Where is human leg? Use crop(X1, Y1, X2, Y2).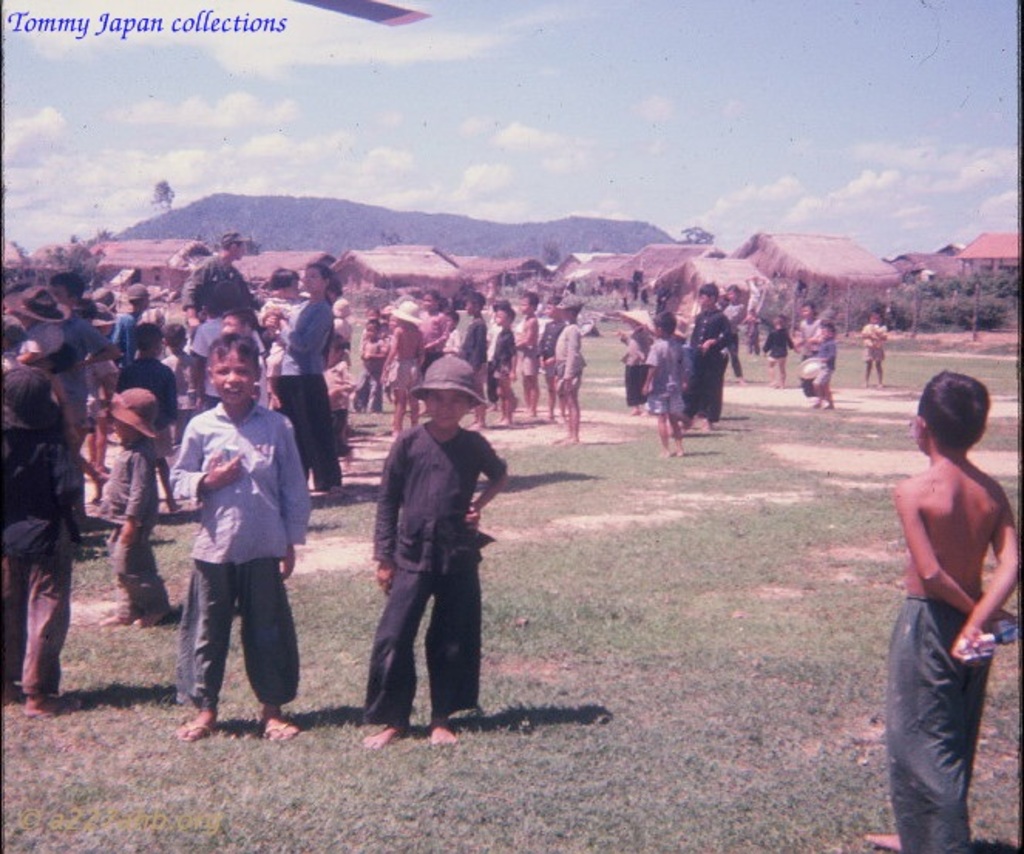
crop(553, 377, 558, 414).
